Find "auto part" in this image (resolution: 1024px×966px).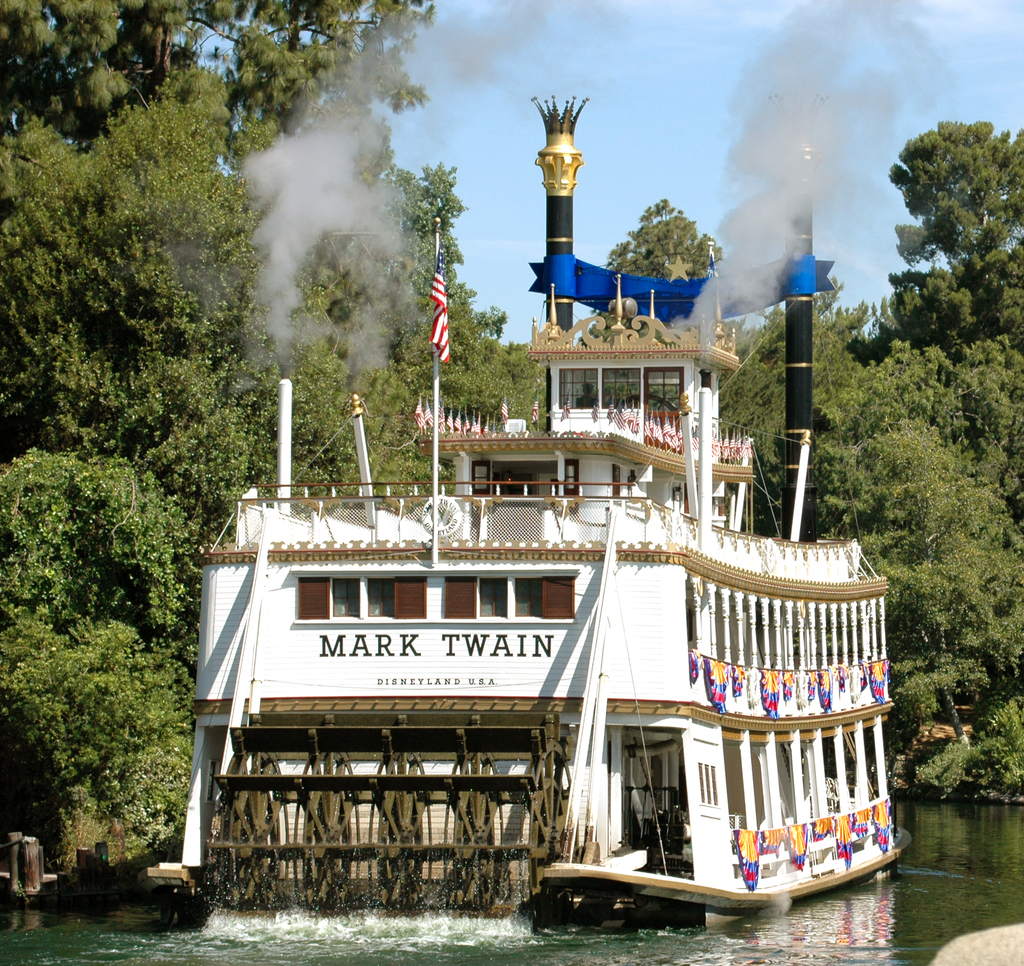
<bbox>301, 572, 358, 617</bbox>.
